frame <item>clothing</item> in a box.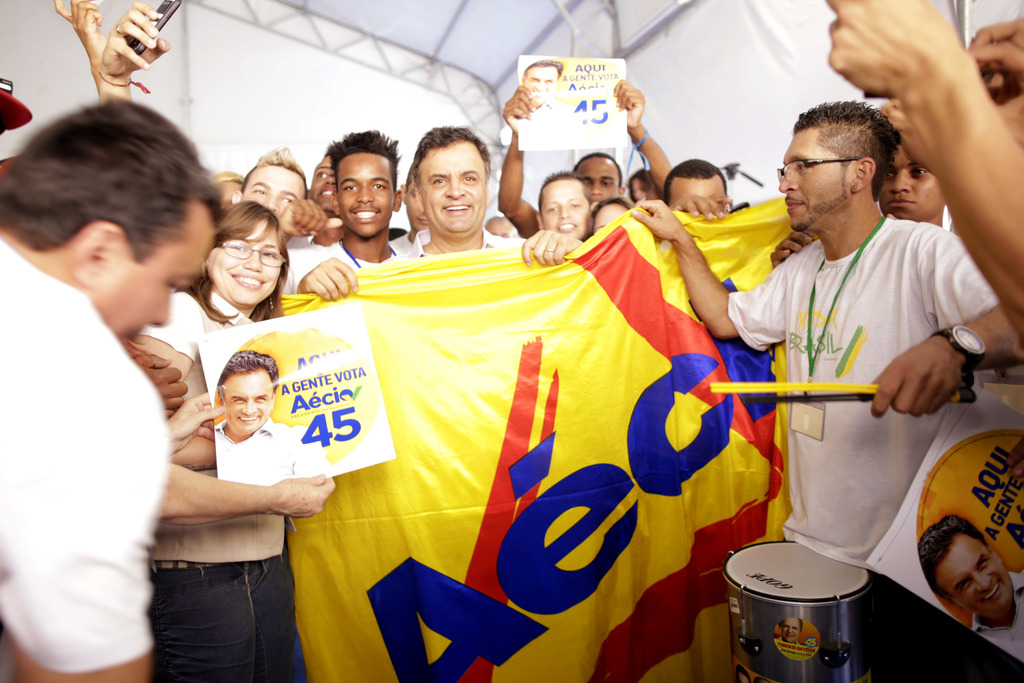
[132, 290, 297, 682].
